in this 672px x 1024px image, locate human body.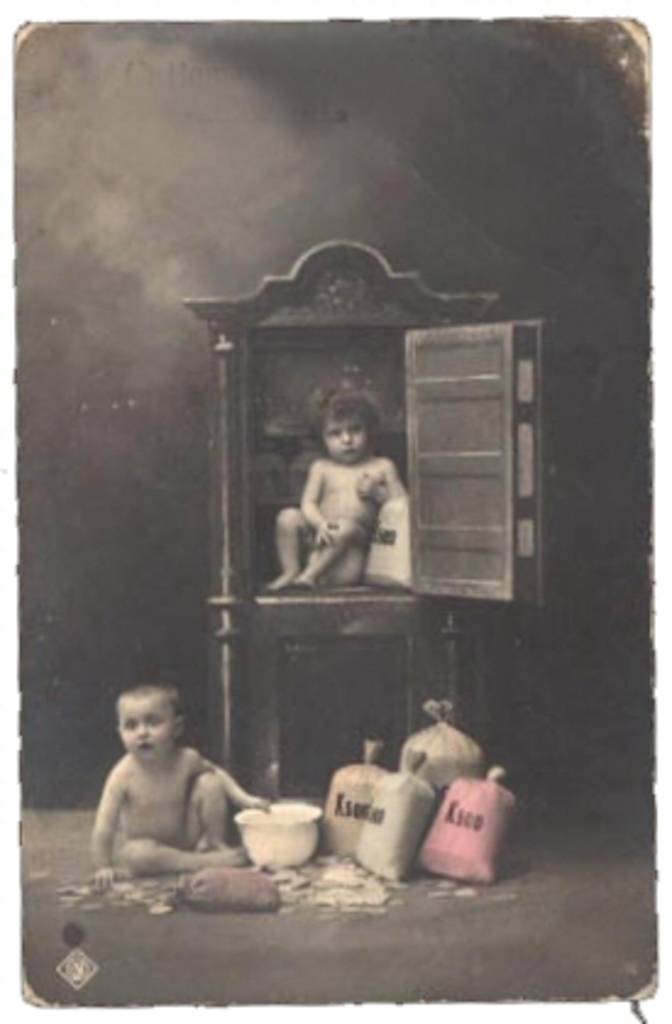
Bounding box: box(259, 374, 408, 589).
